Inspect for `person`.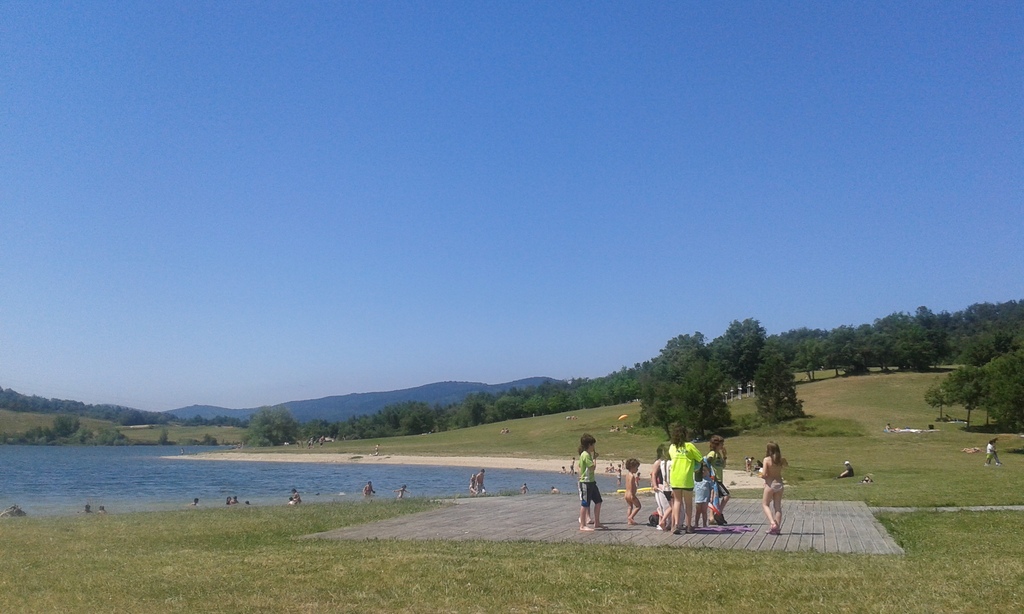
Inspection: <region>982, 438, 1000, 472</region>.
